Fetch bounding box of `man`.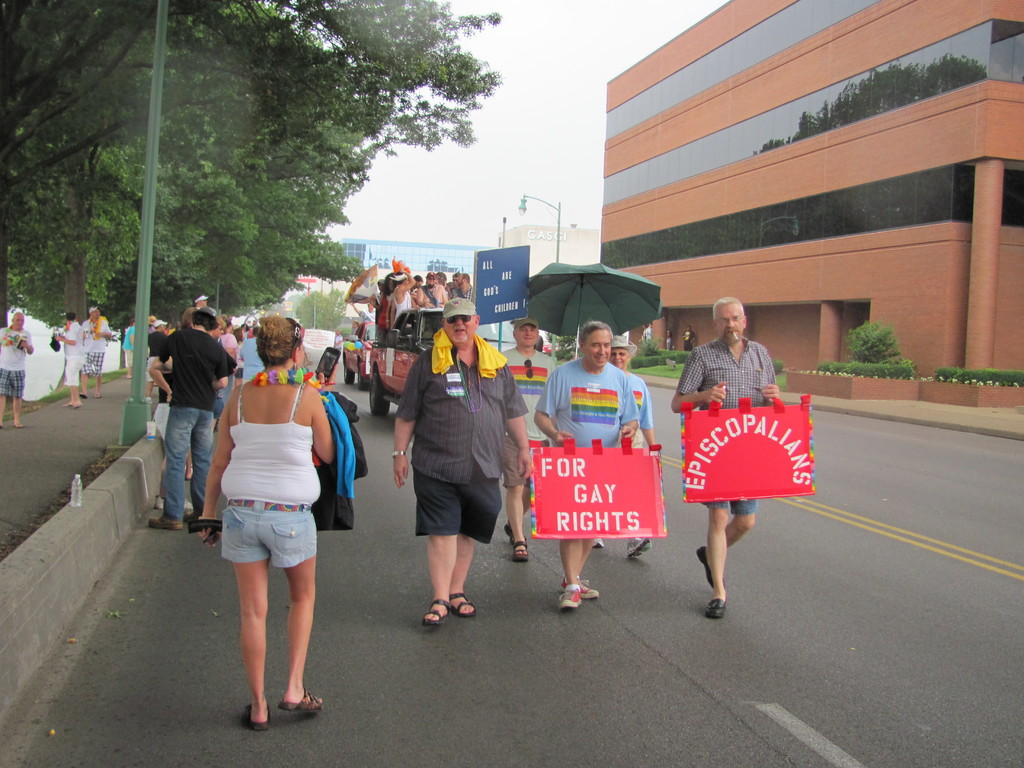
Bbox: (left=79, top=304, right=120, bottom=402).
